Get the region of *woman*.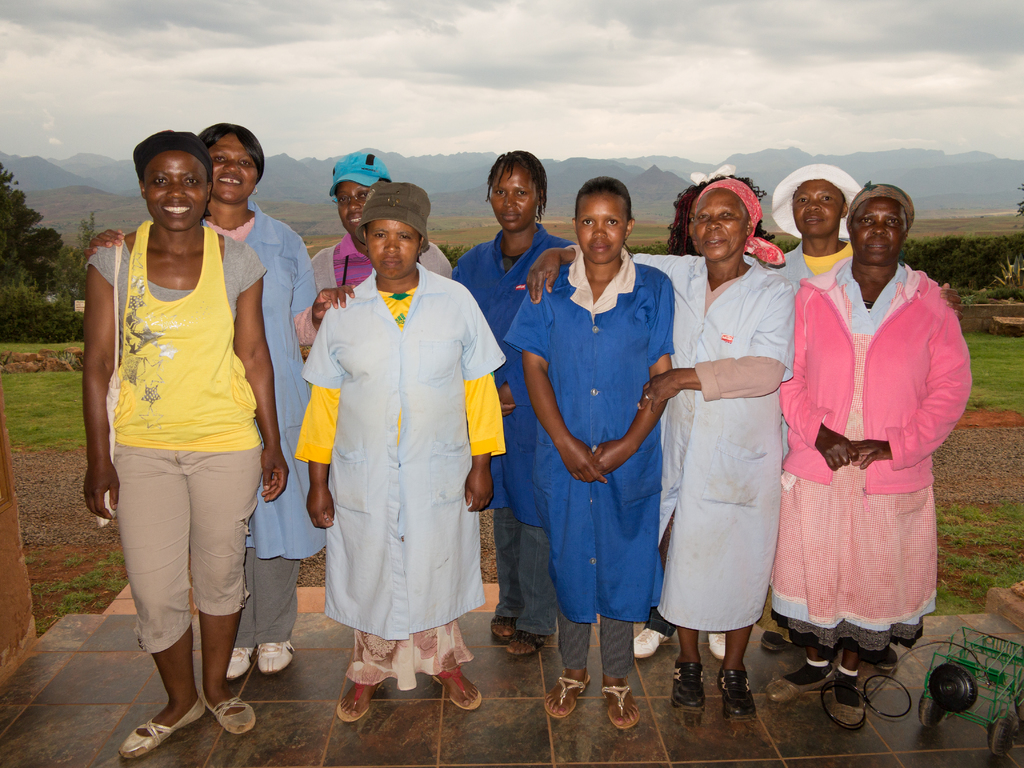
(left=292, top=179, right=509, bottom=732).
